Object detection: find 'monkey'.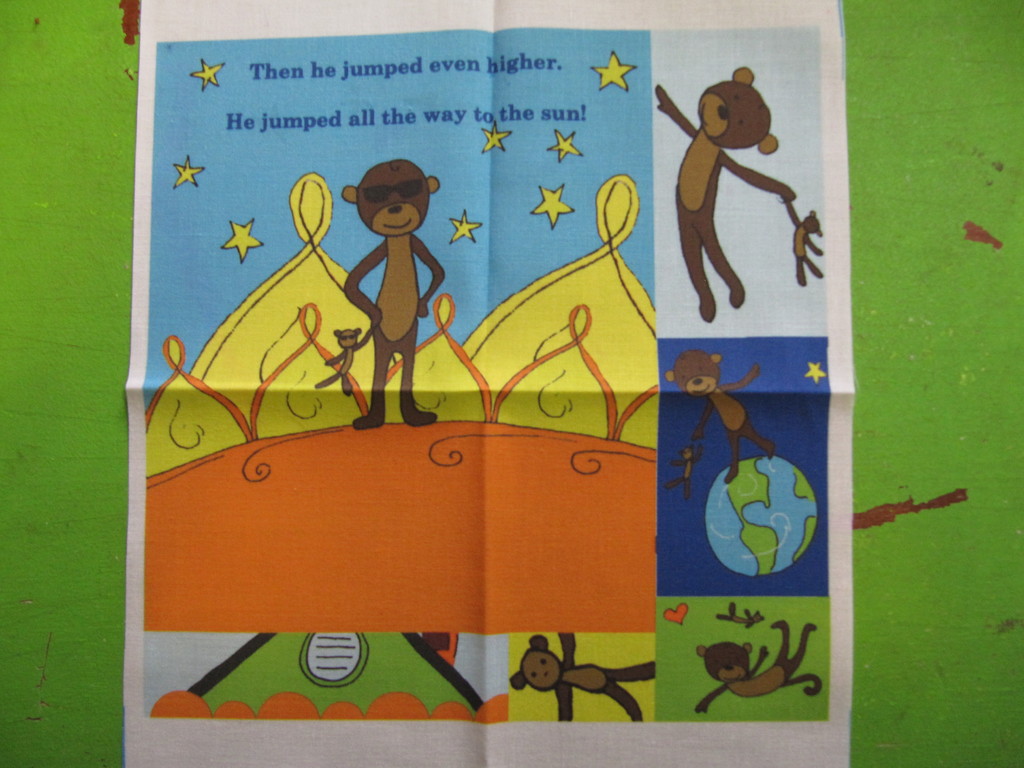
<box>508,627,657,728</box>.
